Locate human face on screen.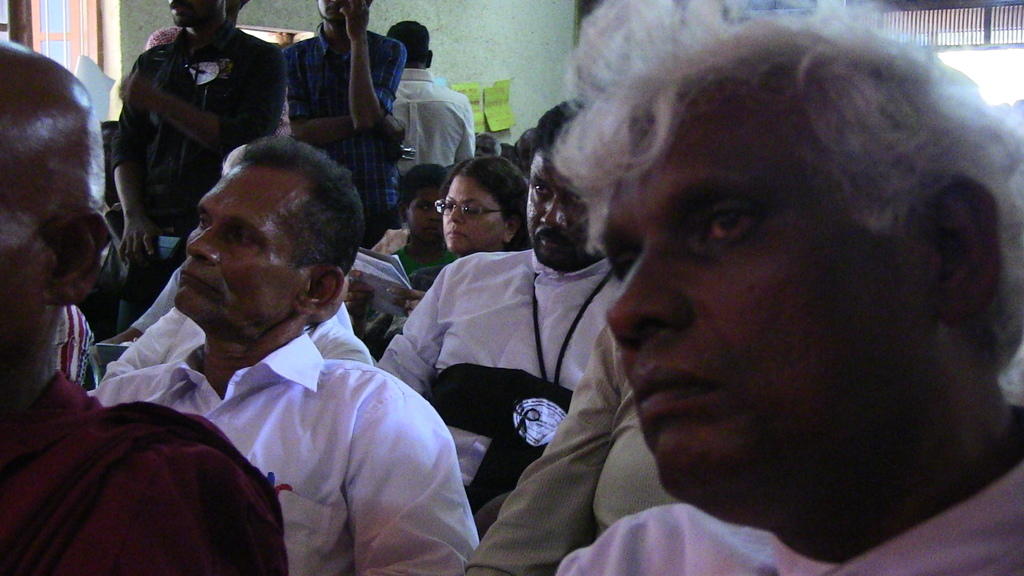
On screen at x1=610 y1=129 x2=938 y2=528.
